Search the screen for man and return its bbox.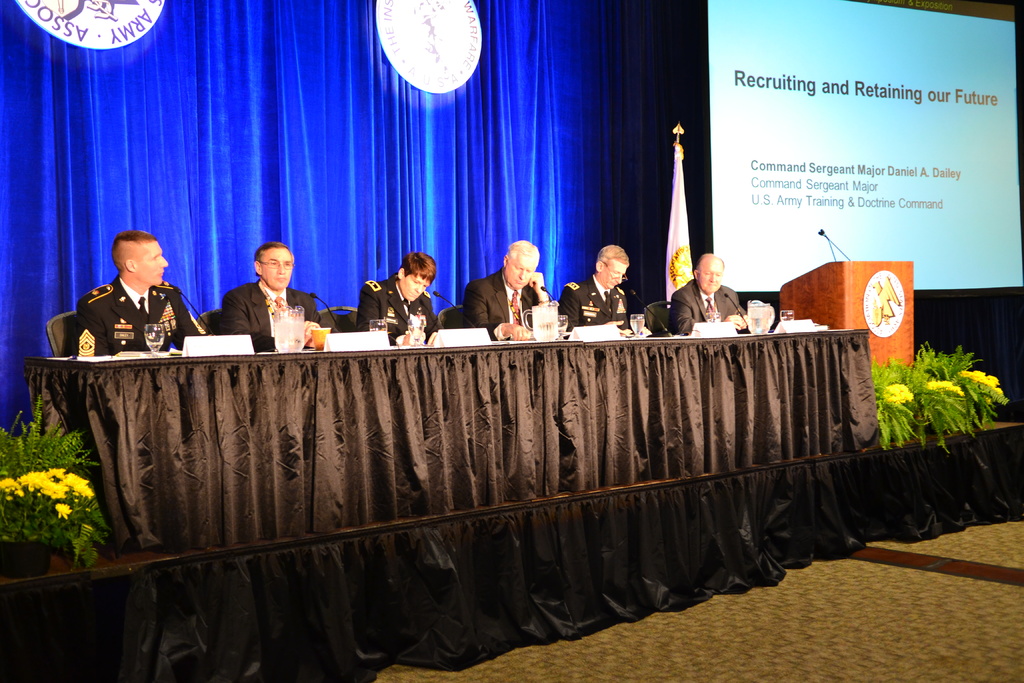
Found: 53, 224, 196, 380.
